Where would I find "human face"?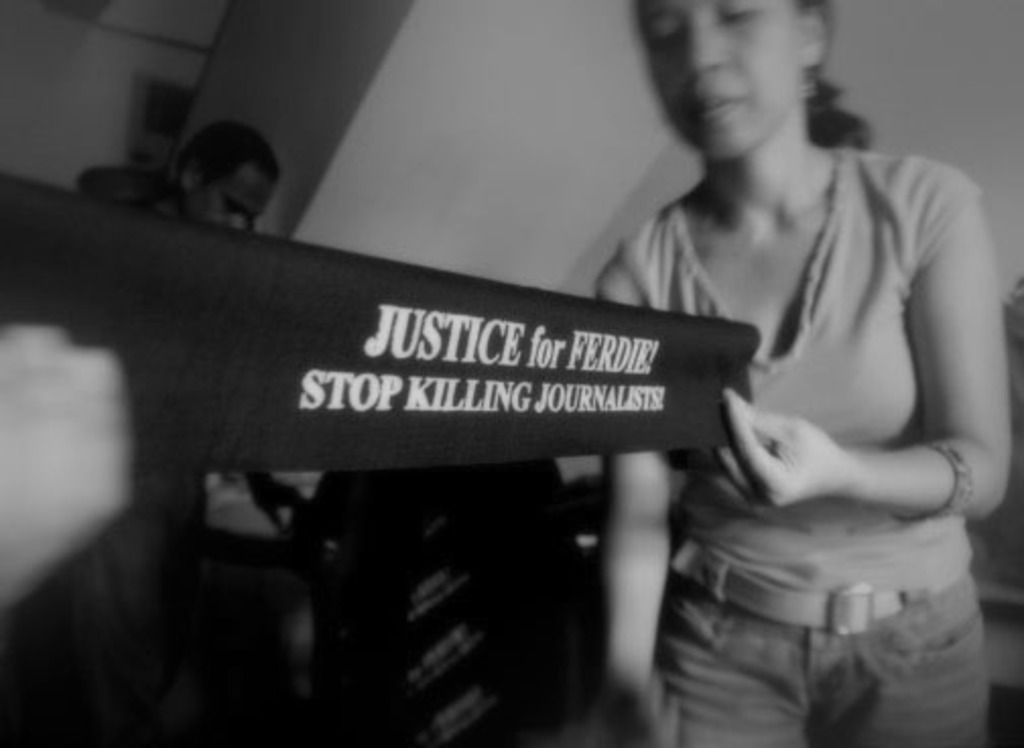
At Rect(638, 4, 796, 154).
